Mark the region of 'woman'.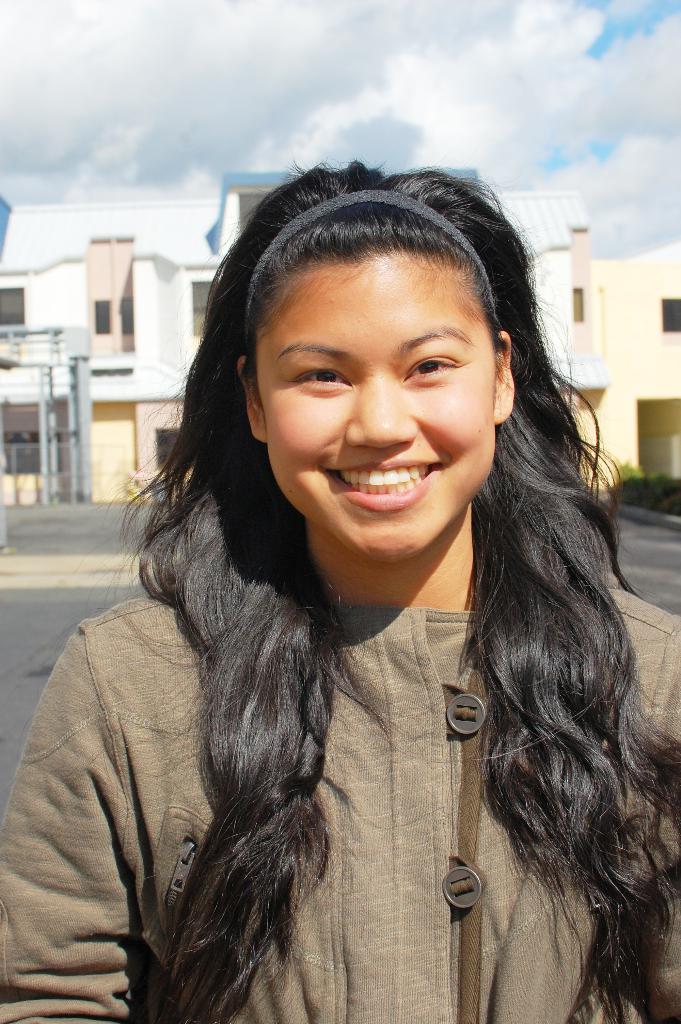
Region: left=12, top=186, right=680, bottom=998.
